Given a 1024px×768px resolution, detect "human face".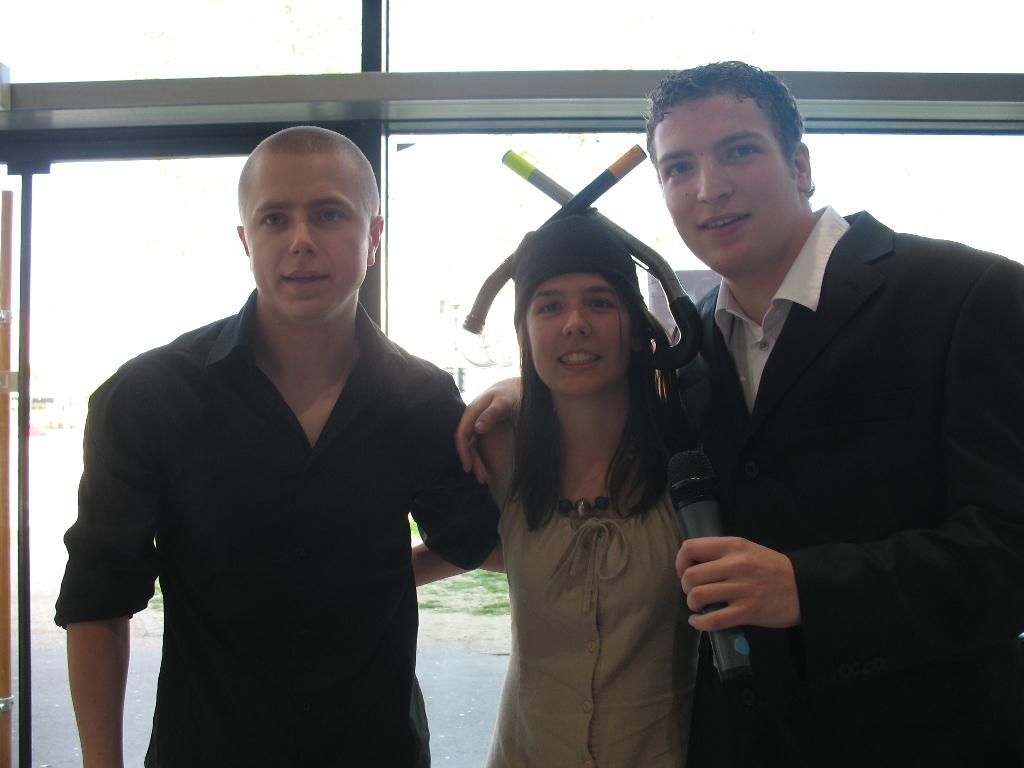
250:159:365:319.
